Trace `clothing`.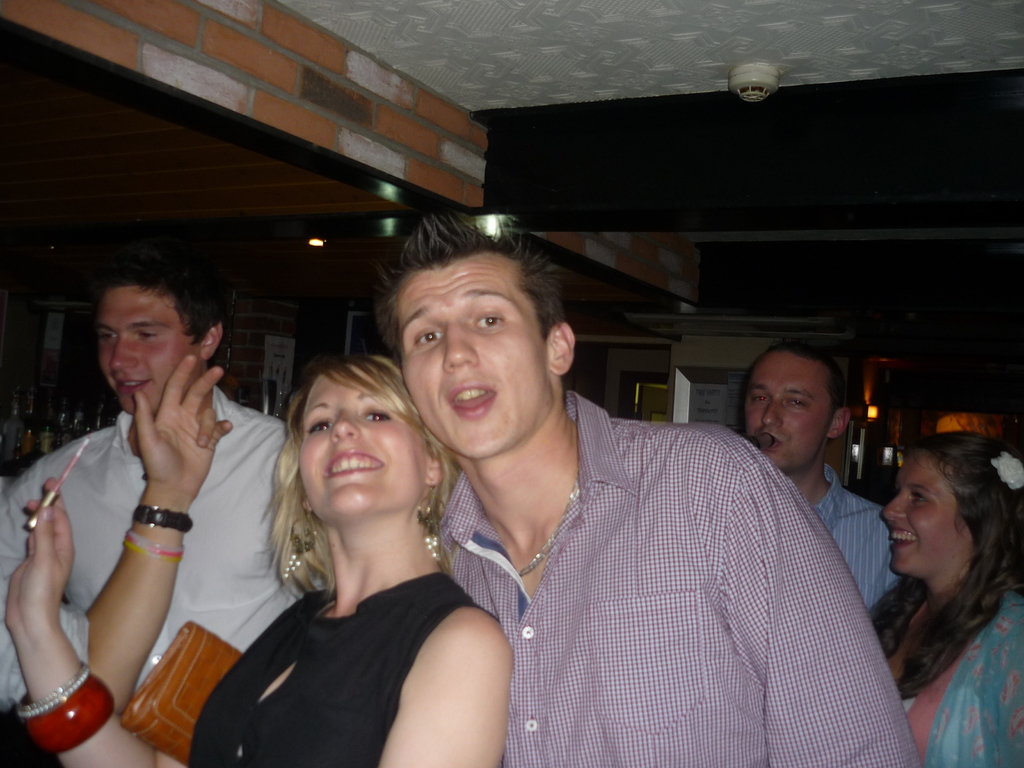
Traced to (x1=187, y1=569, x2=498, y2=767).
